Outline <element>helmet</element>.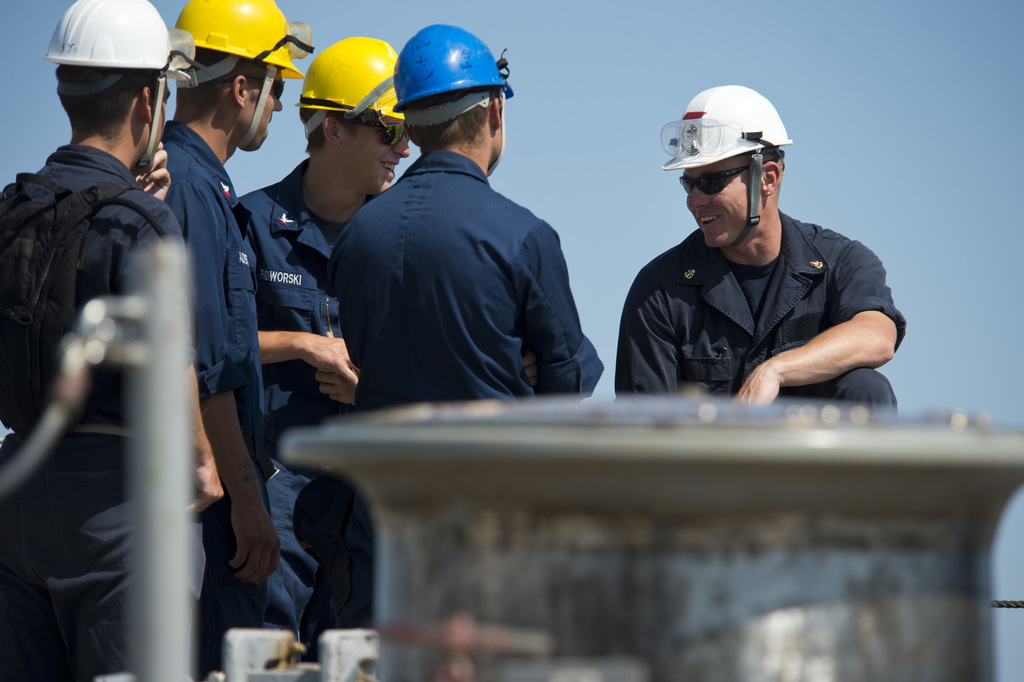
Outline: (x1=663, y1=86, x2=799, y2=238).
